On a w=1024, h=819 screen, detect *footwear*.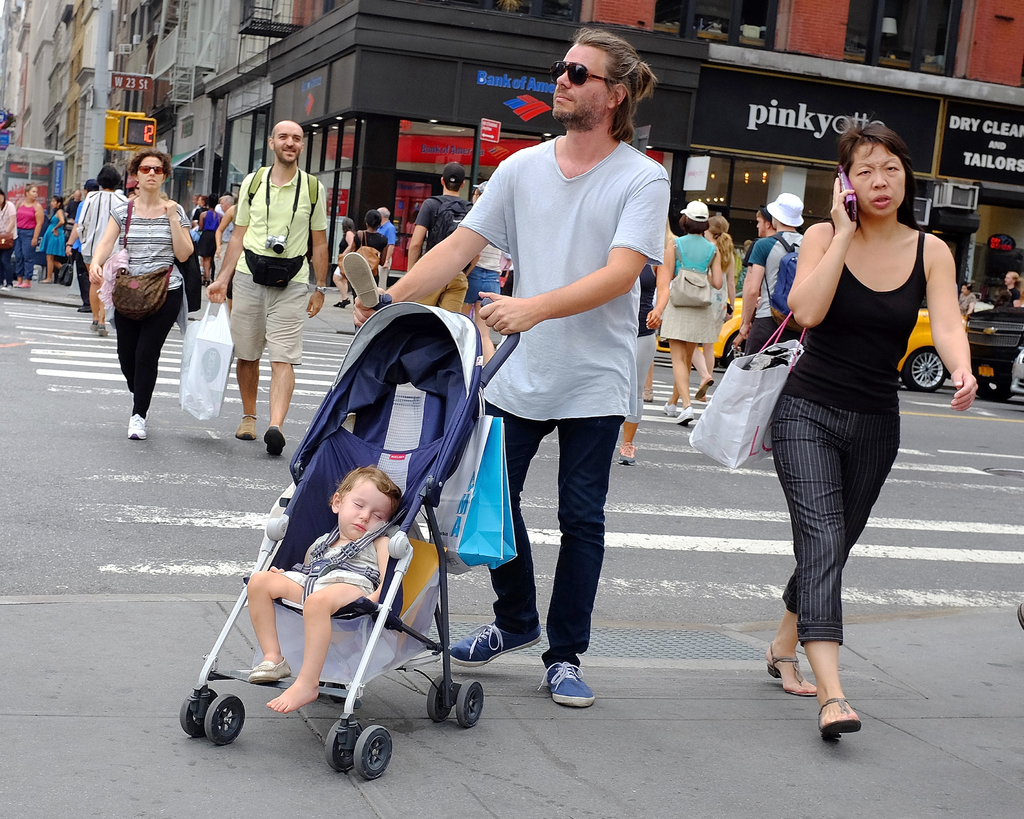
95/322/109/337.
